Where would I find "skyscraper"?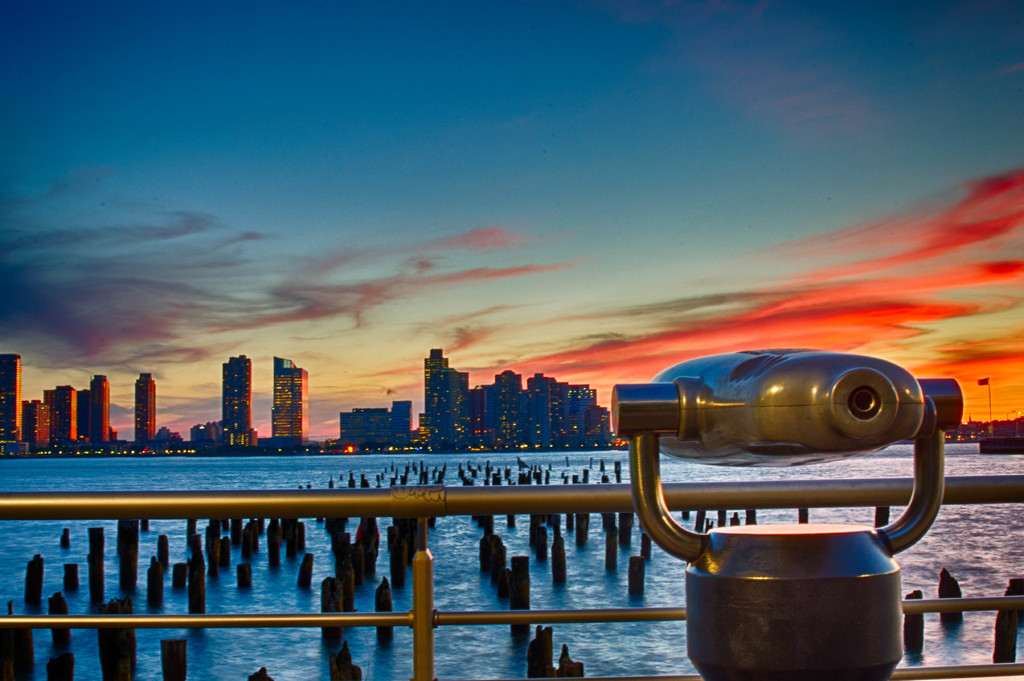
At (left=223, top=353, right=250, bottom=451).
